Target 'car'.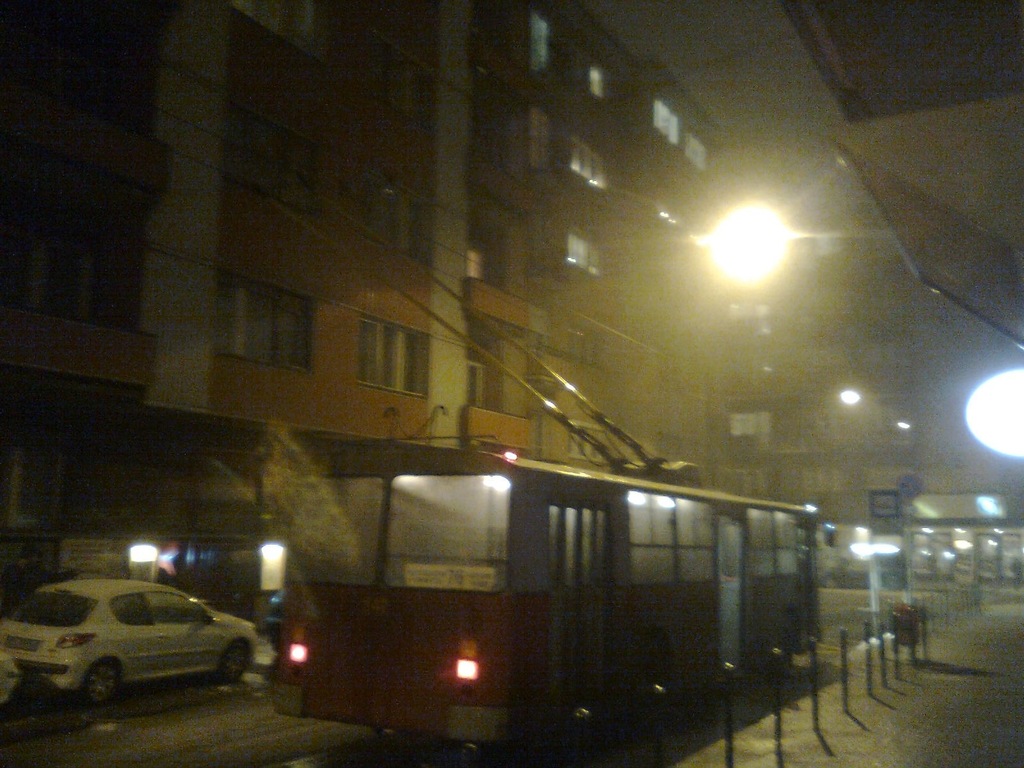
Target region: pyautogui.locateOnScreen(0, 579, 258, 708).
